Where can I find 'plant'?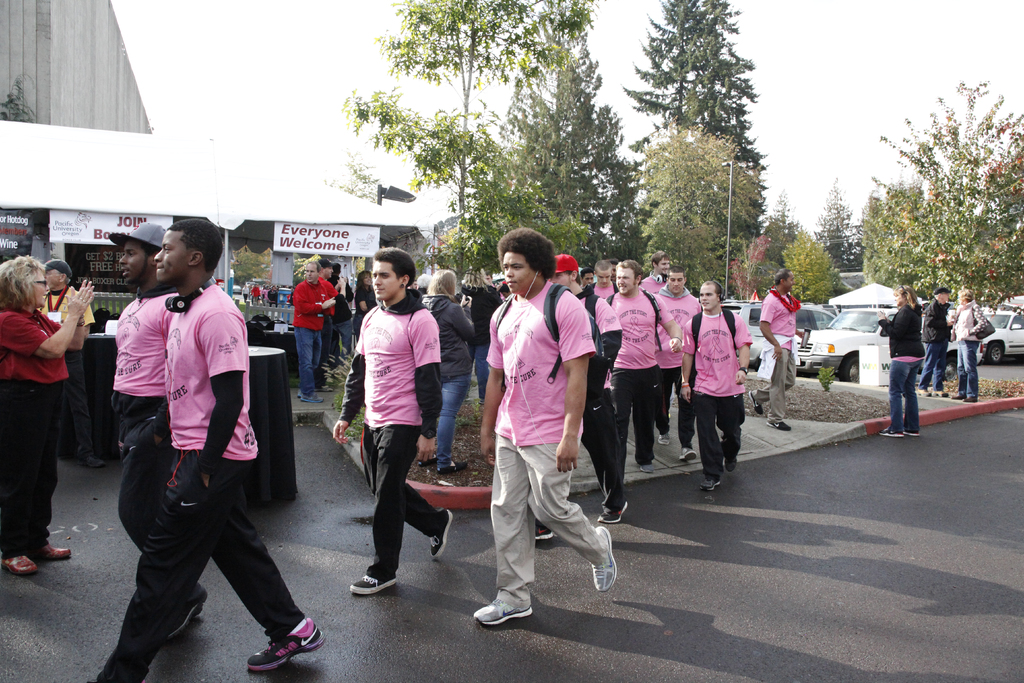
You can find it at BBox(819, 363, 838, 392).
